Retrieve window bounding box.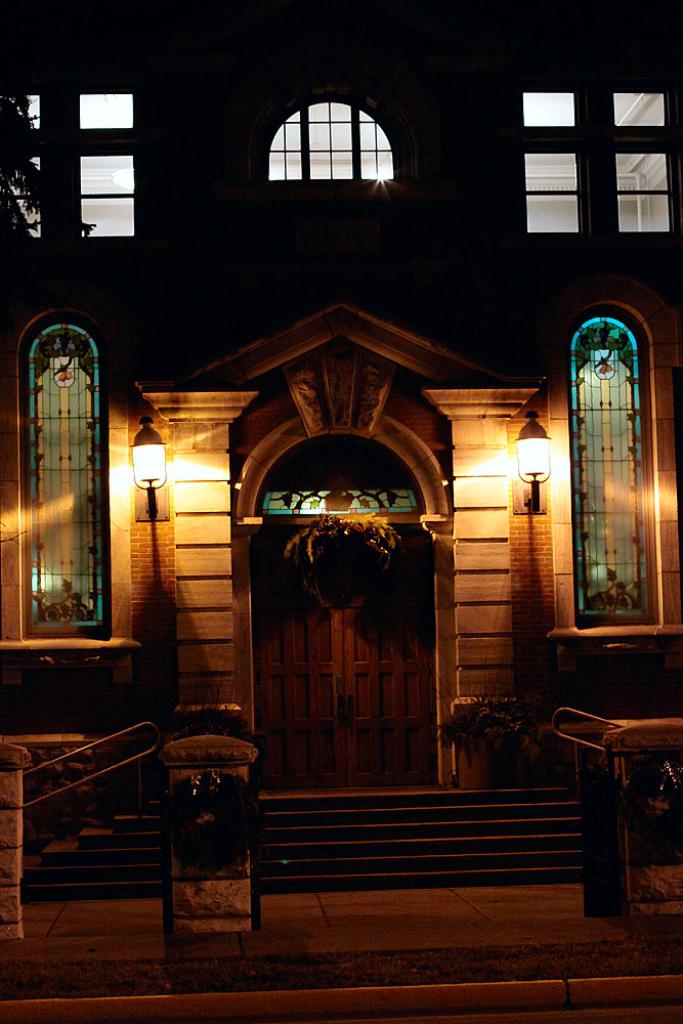
Bounding box: <region>516, 75, 682, 247</region>.
